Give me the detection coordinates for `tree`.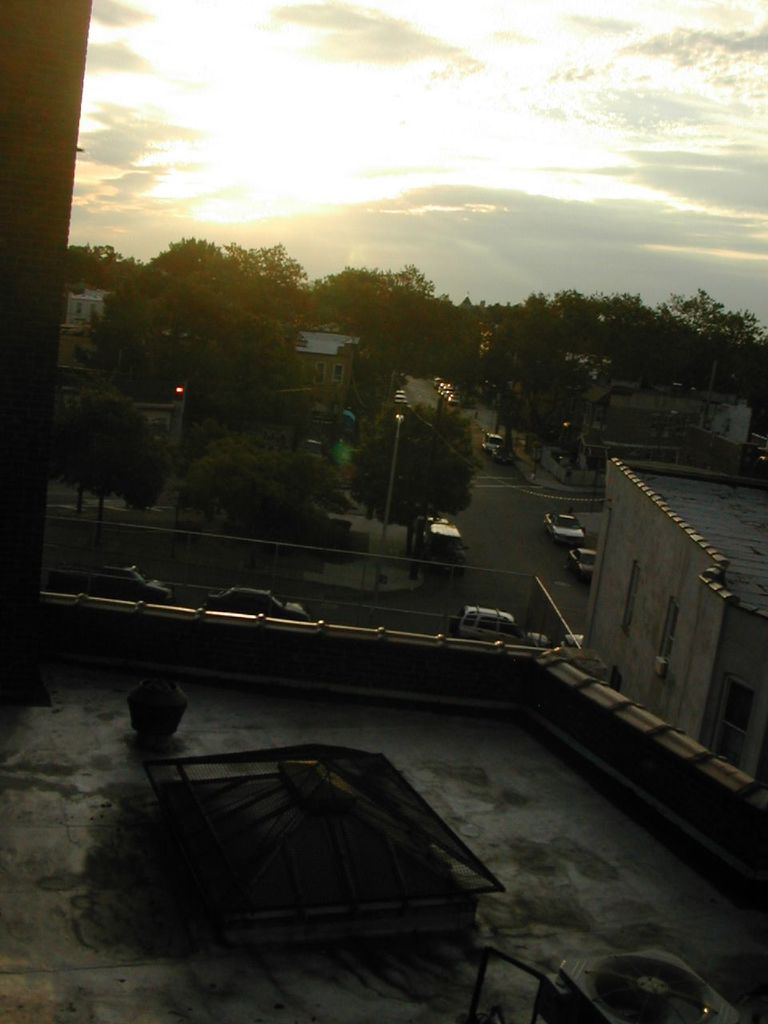
l=176, t=452, r=347, b=550.
